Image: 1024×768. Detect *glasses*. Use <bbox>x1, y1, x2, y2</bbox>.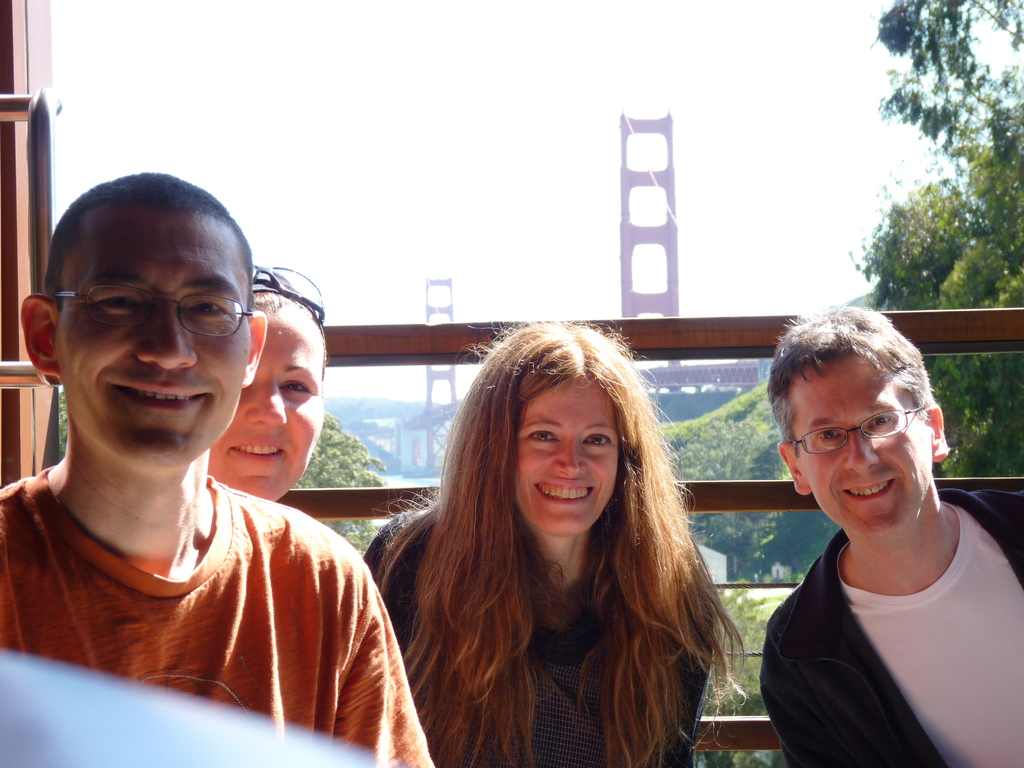
<bbox>789, 405, 927, 452</bbox>.
